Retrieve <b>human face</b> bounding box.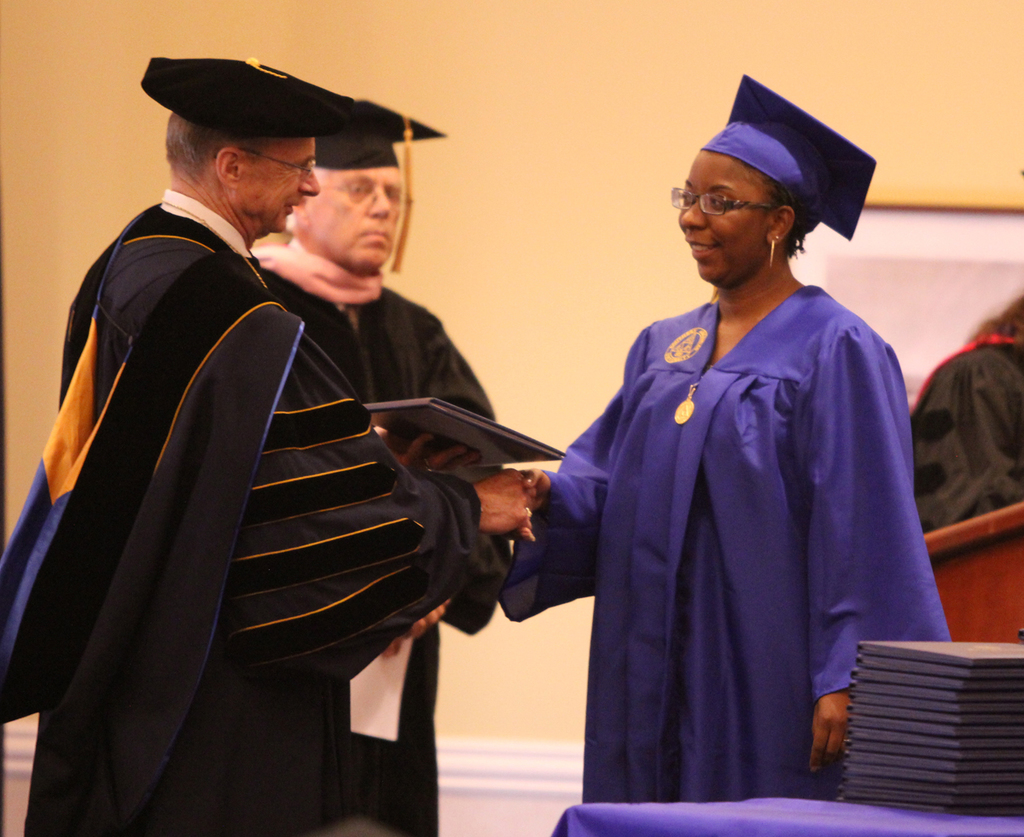
Bounding box: <bbox>313, 161, 403, 272</bbox>.
